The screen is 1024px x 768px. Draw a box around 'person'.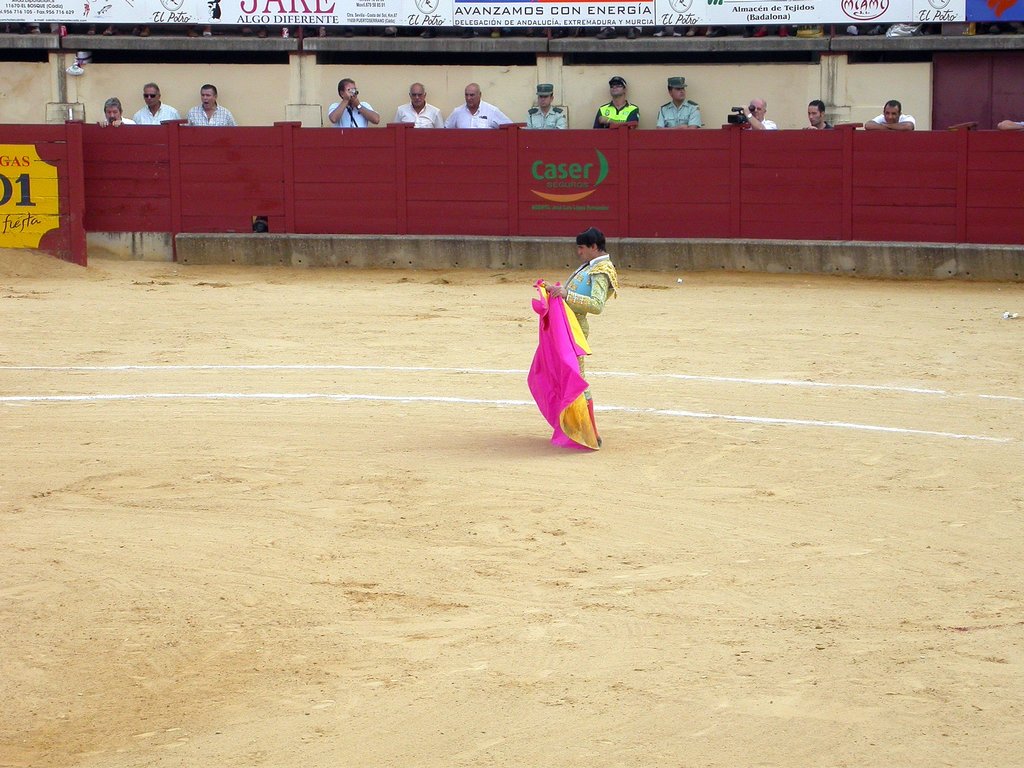
detection(528, 216, 614, 449).
